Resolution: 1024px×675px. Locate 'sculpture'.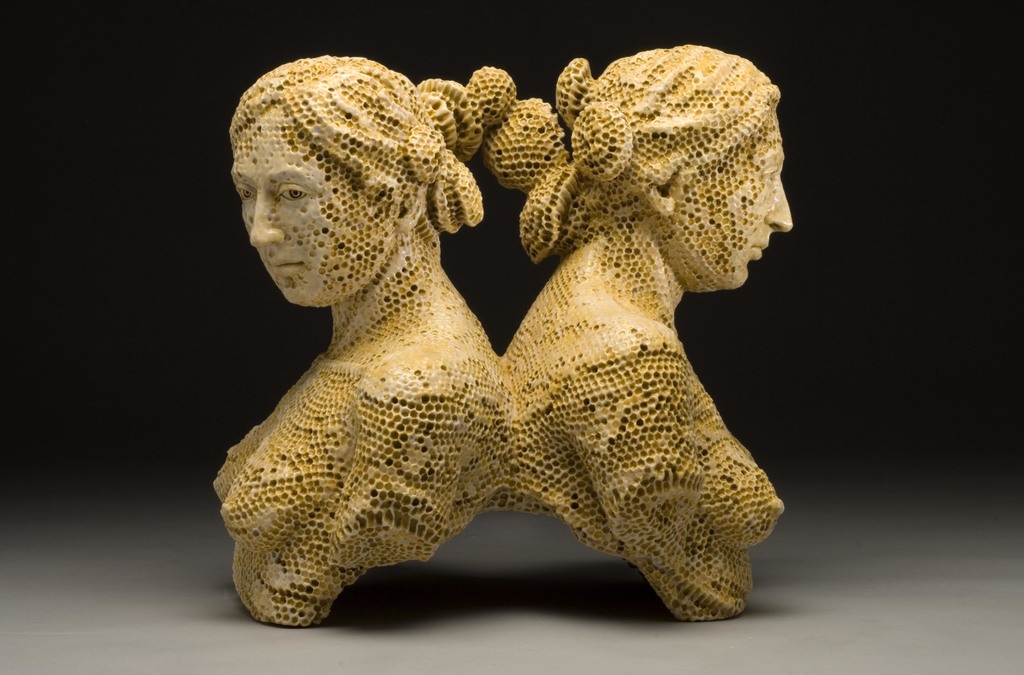
174, 38, 783, 625.
